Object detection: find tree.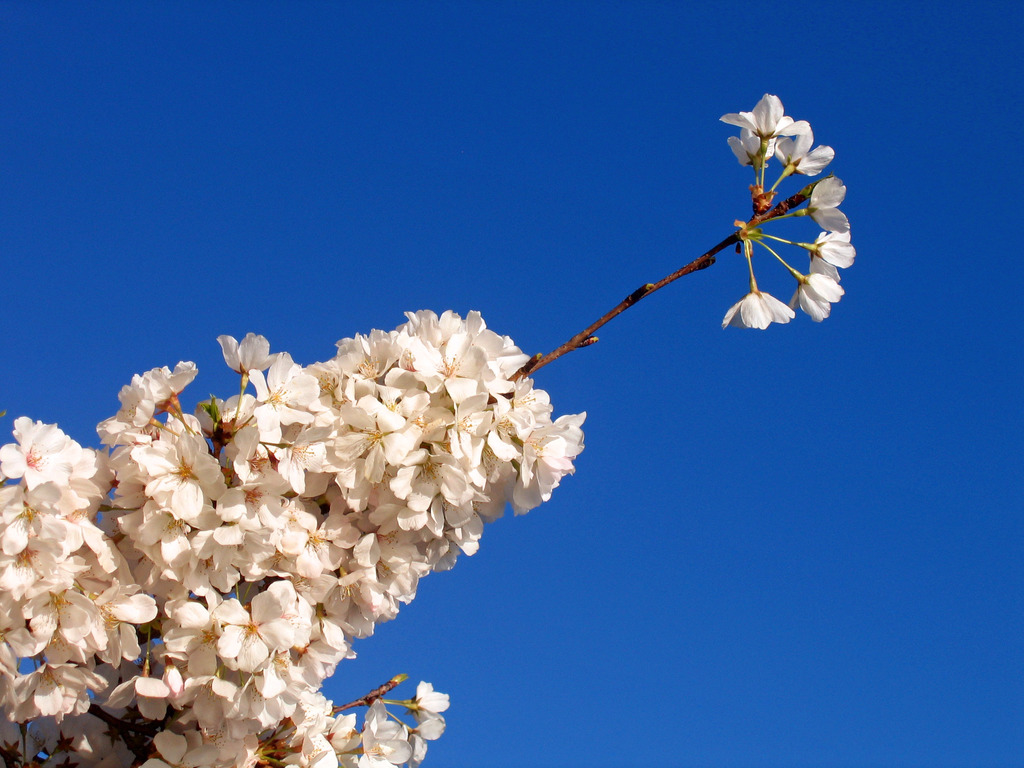
bbox(0, 65, 868, 767).
